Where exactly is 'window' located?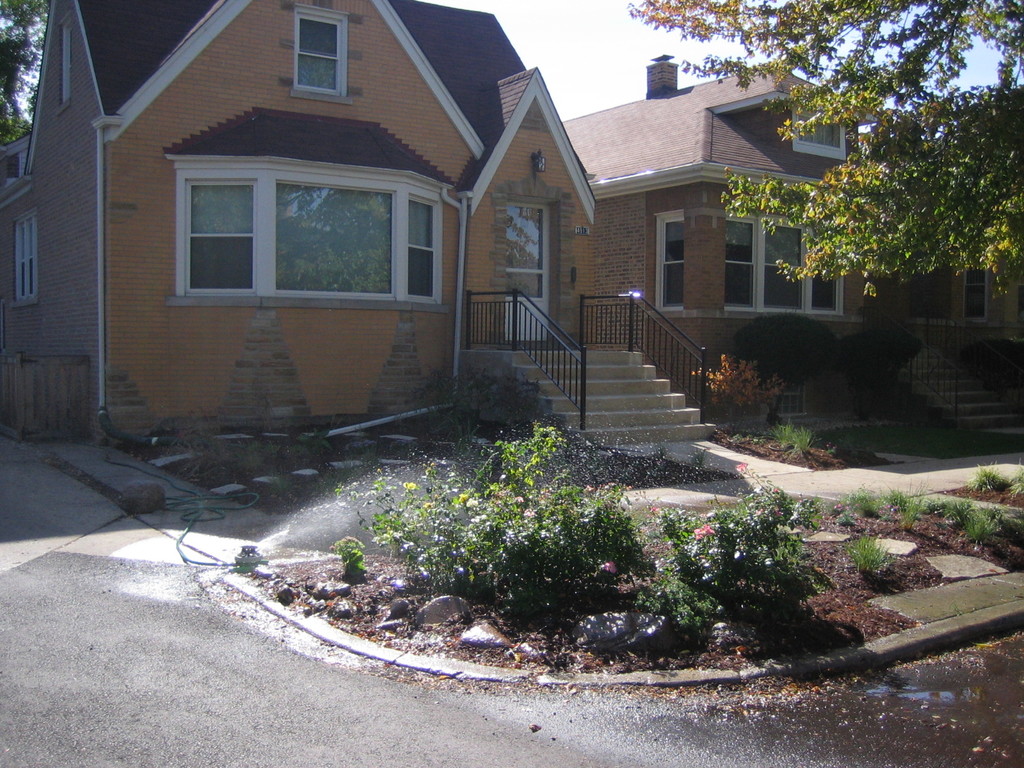
Its bounding box is left=723, top=221, right=753, bottom=262.
